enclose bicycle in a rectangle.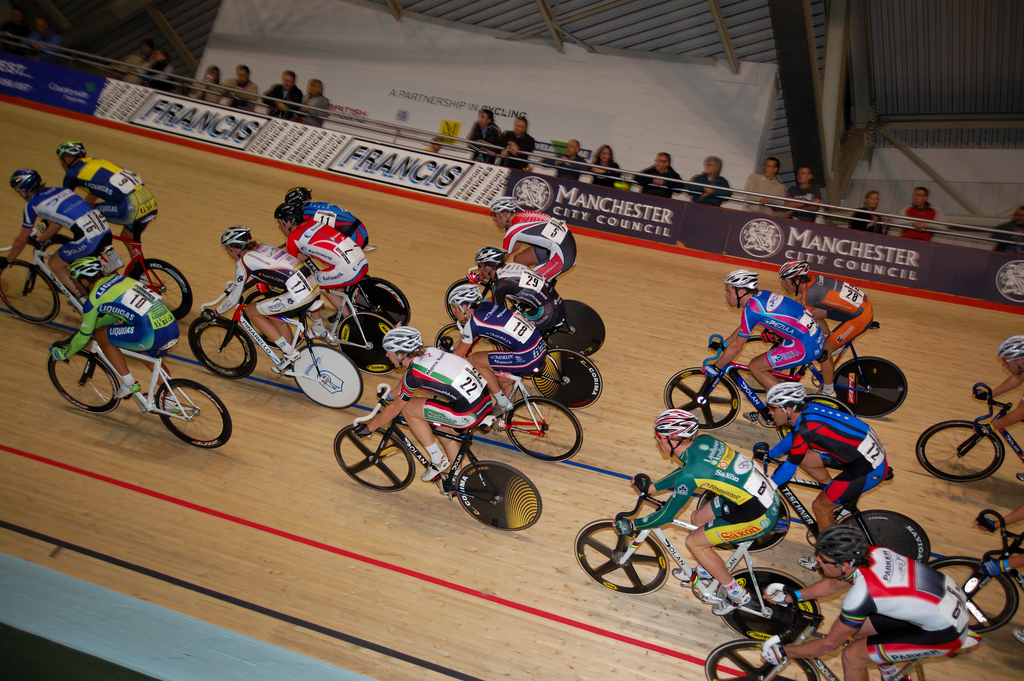
BBox(913, 385, 1023, 486).
